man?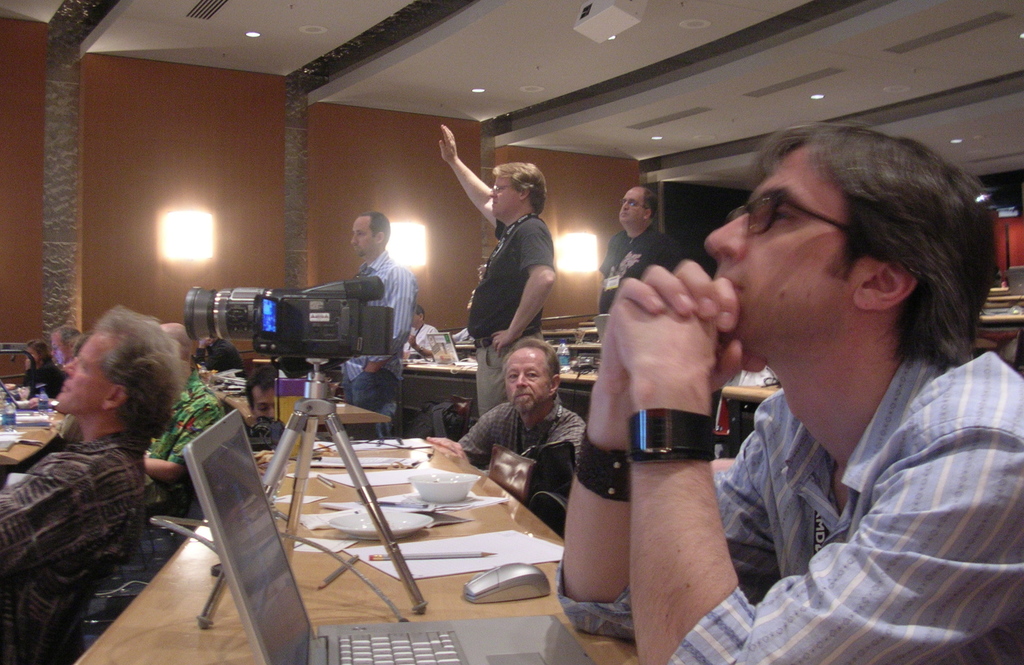
(434,122,556,417)
